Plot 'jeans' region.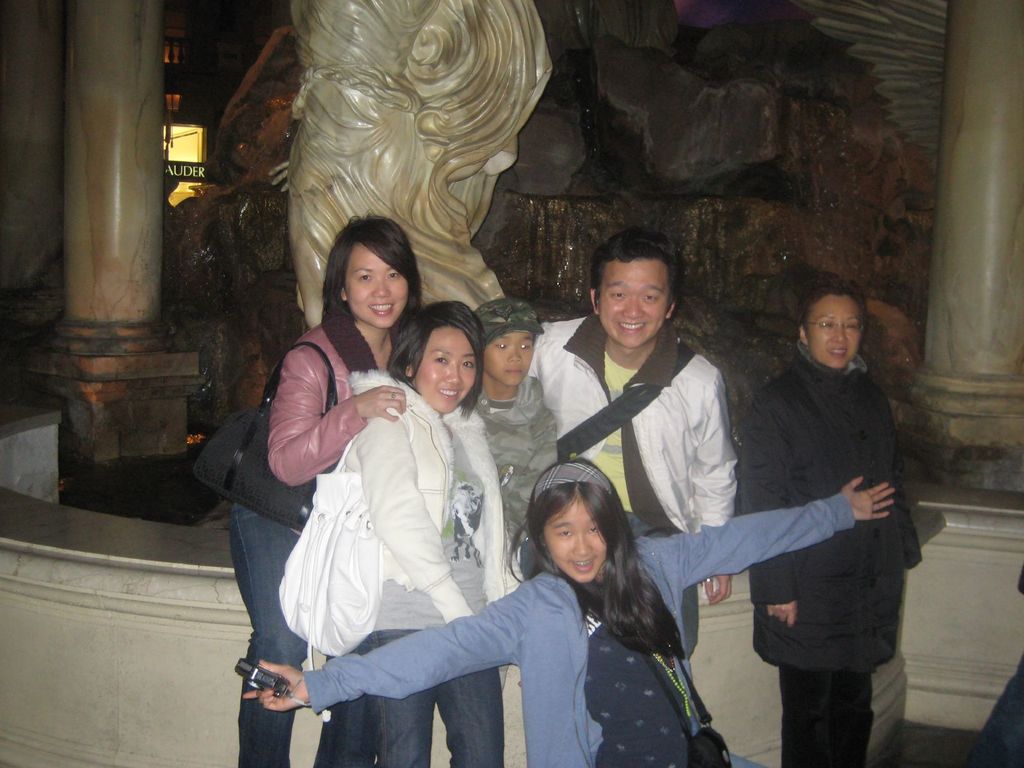
Plotted at detection(229, 497, 370, 767).
